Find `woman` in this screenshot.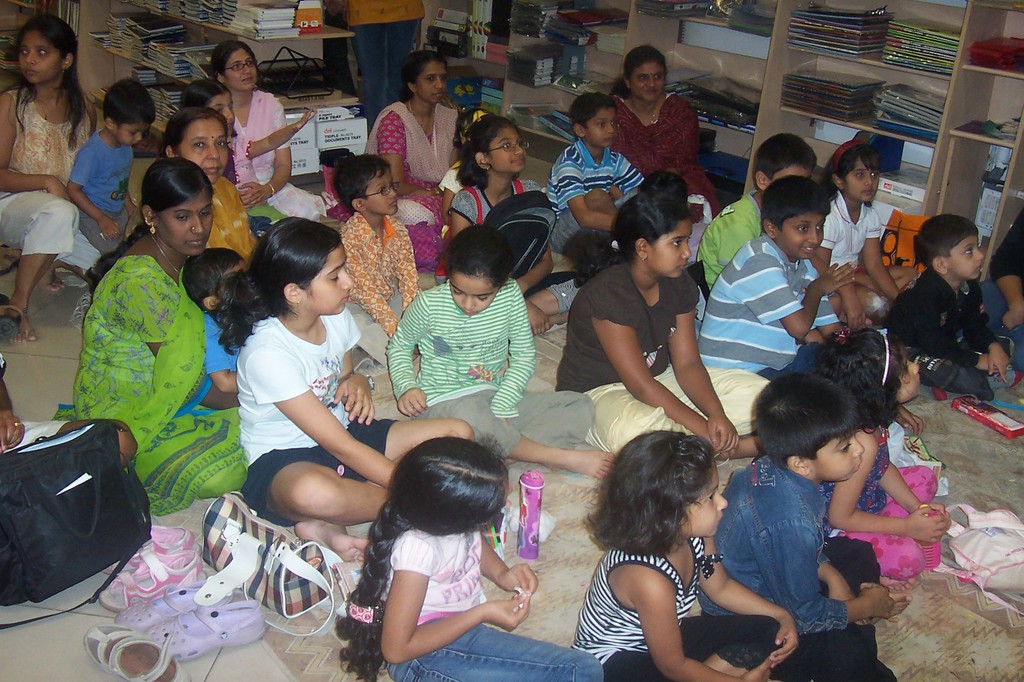
The bounding box for `woman` is [x1=356, y1=48, x2=461, y2=228].
